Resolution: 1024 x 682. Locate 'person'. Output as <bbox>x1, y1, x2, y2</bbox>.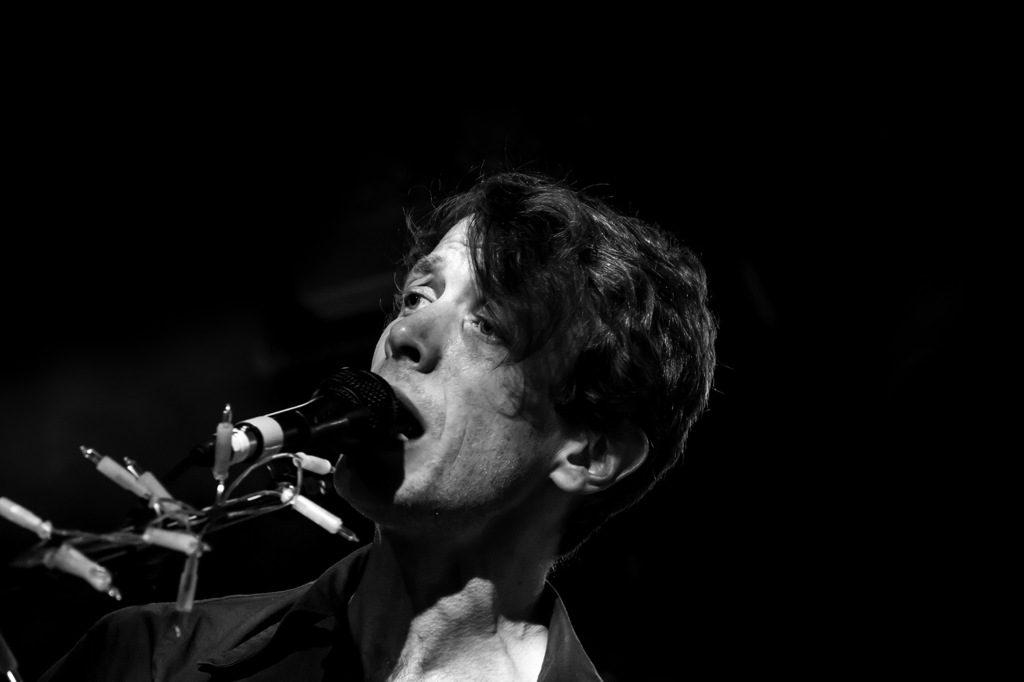
<bbox>123, 241, 685, 681</bbox>.
